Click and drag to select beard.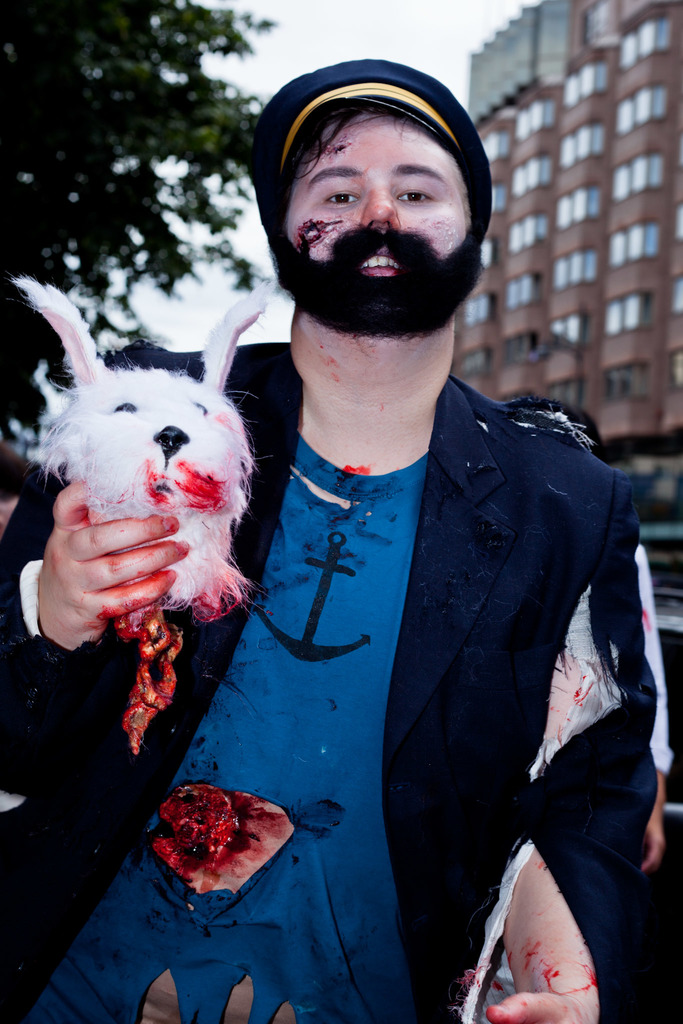
Selection: Rect(283, 173, 476, 323).
